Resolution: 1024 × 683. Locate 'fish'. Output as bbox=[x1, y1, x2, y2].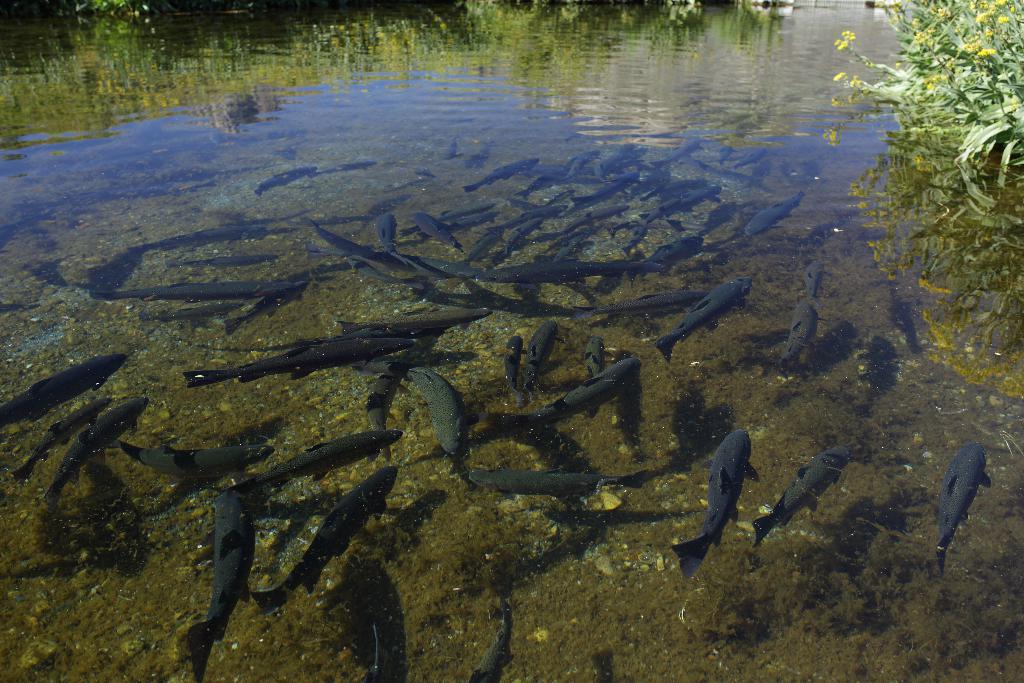
bbox=[405, 379, 478, 484].
